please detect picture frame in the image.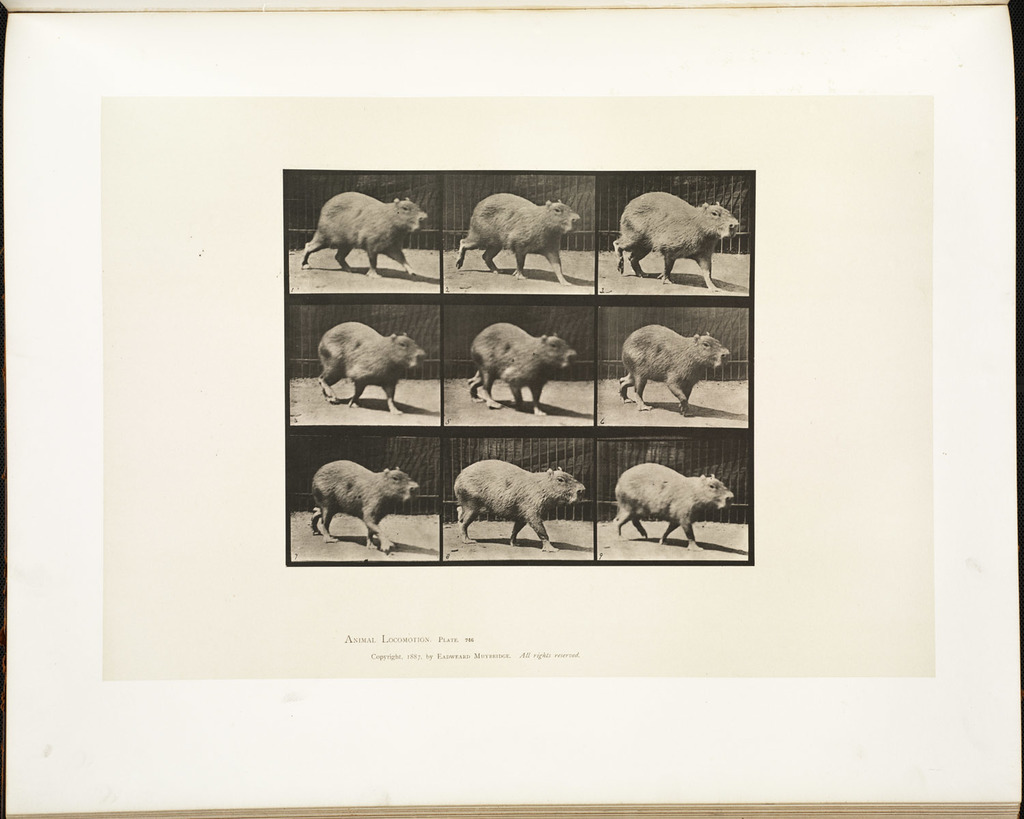
x1=0, y1=0, x2=1023, y2=818.
